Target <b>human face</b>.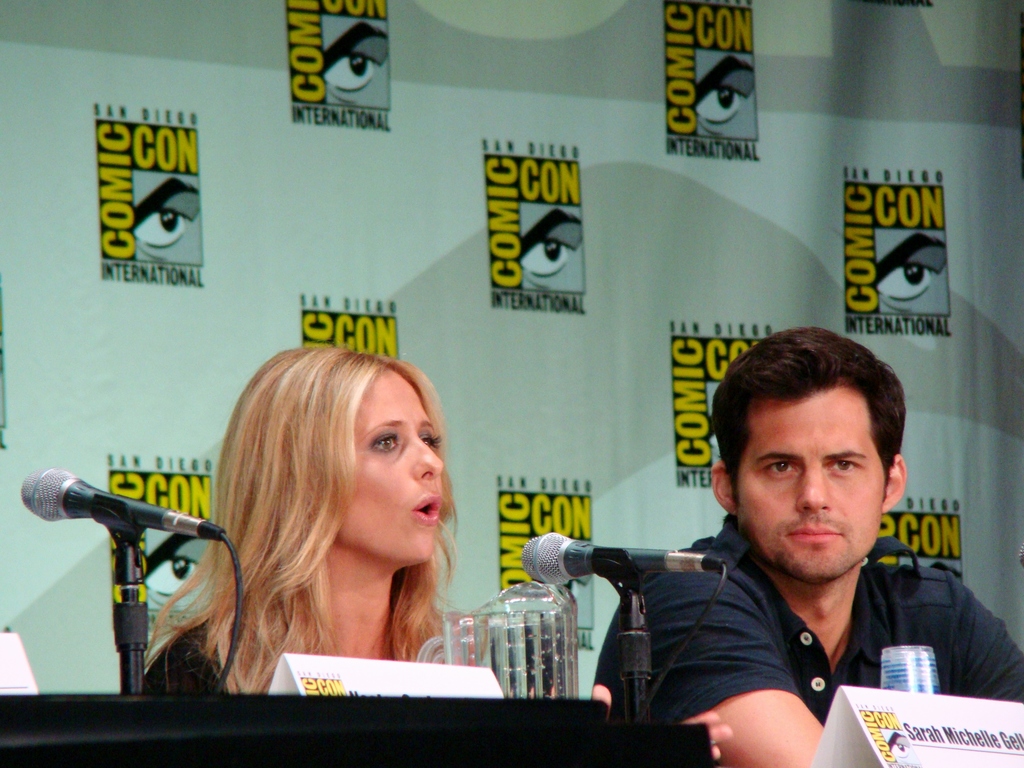
Target region: box=[337, 365, 447, 560].
